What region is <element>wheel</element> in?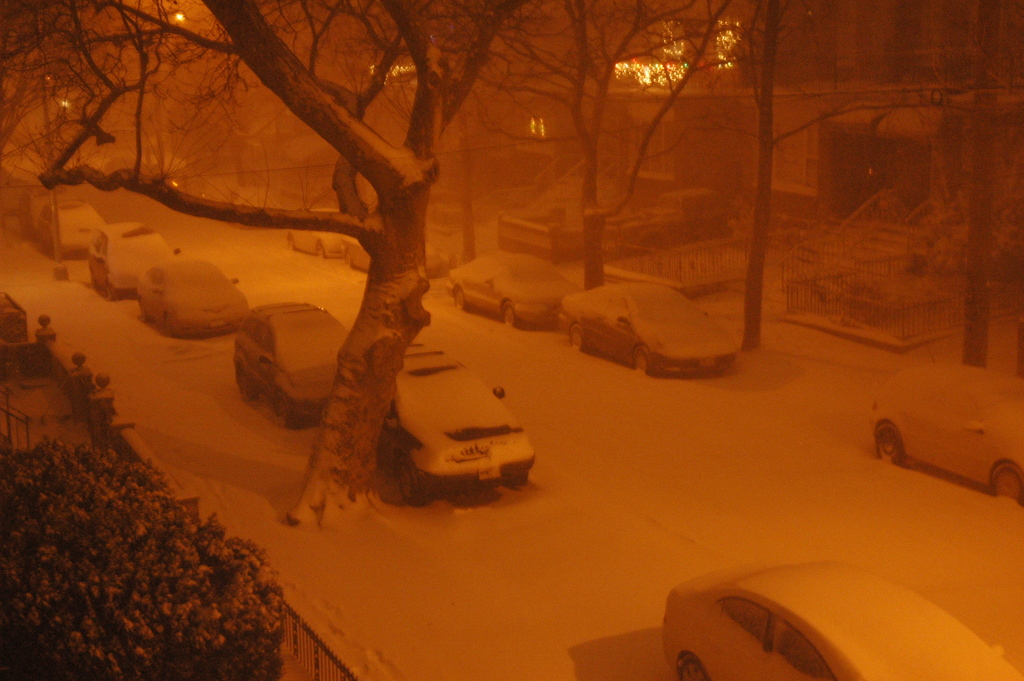
677/655/712/680.
